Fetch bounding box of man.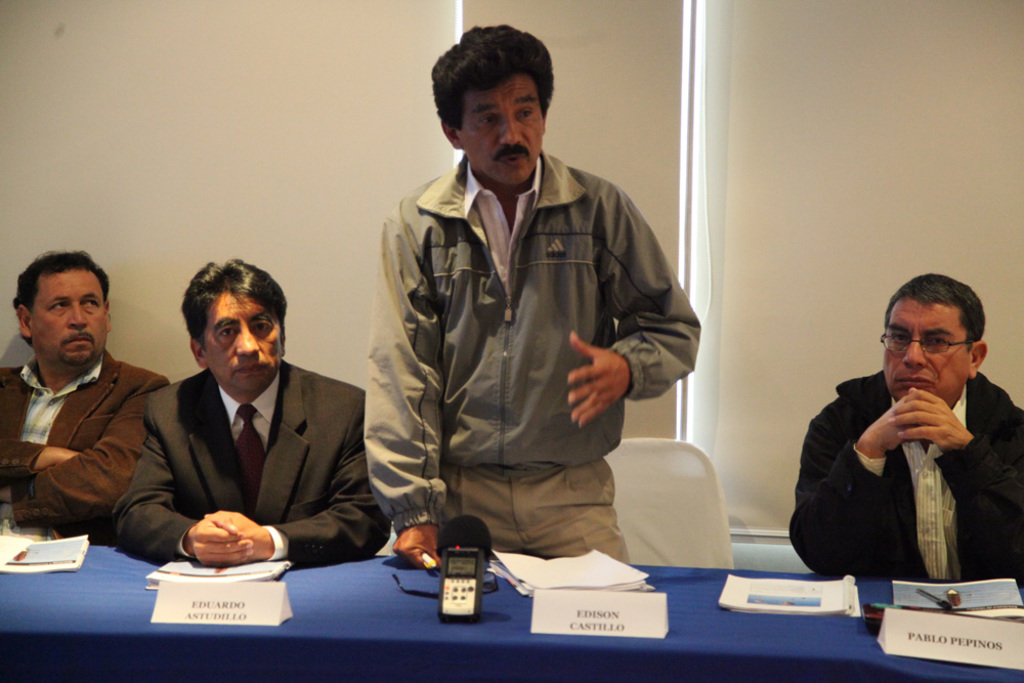
Bbox: x1=0 y1=246 x2=176 y2=535.
